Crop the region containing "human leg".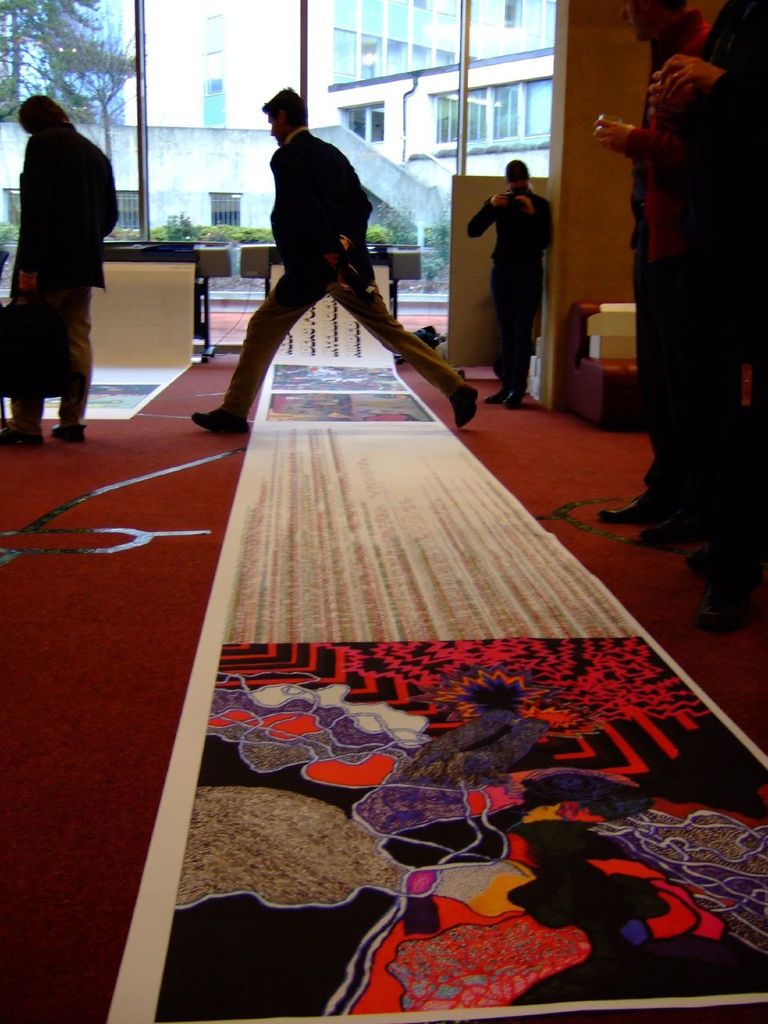
Crop region: 194/269/328/433.
